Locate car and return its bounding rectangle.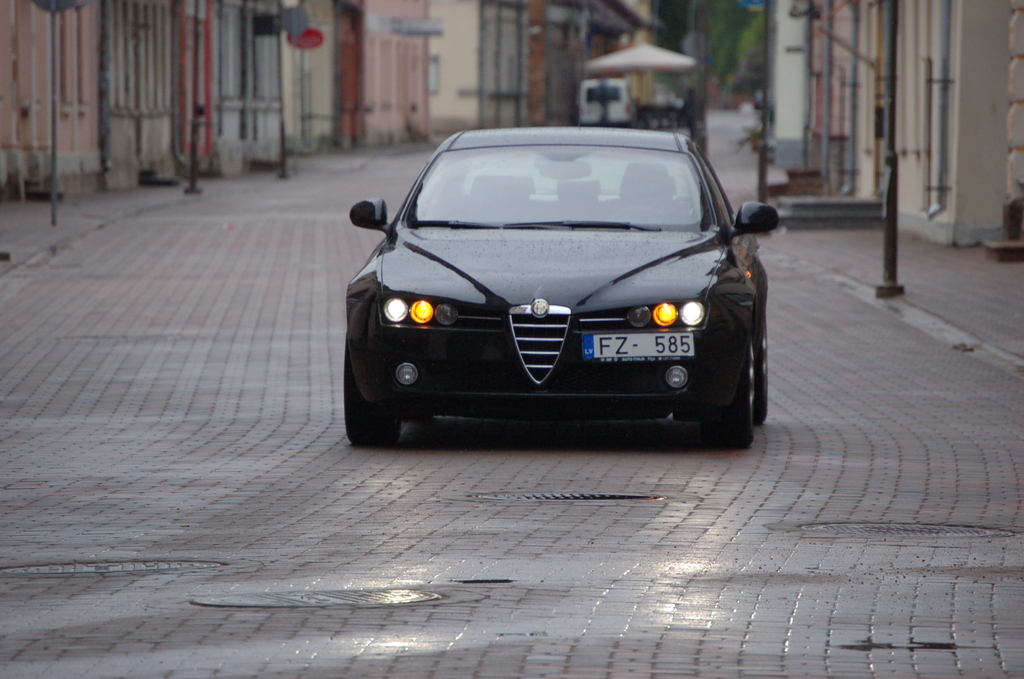
[left=345, top=120, right=779, bottom=450].
